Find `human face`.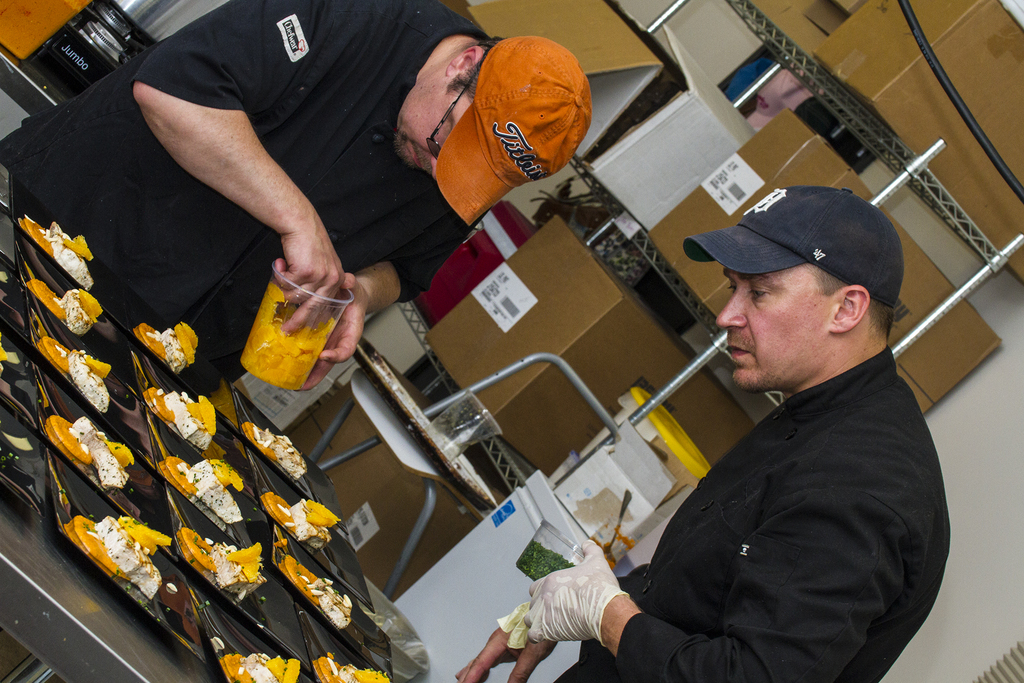
crop(396, 80, 479, 176).
